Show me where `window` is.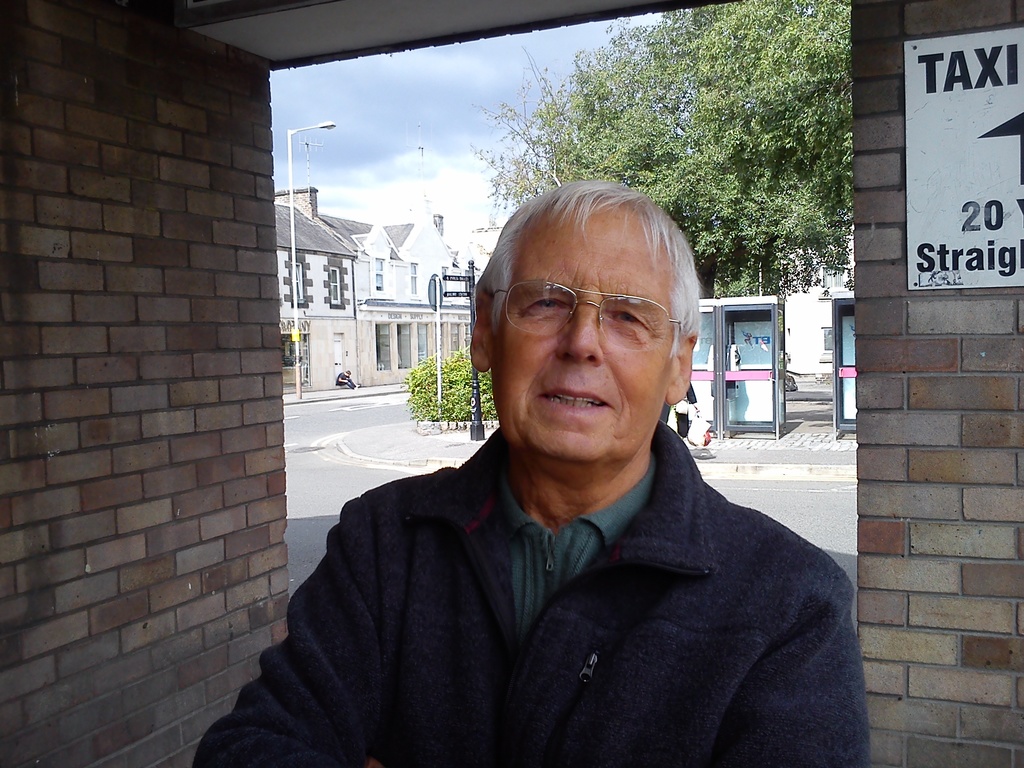
`window` is at bbox=(287, 259, 304, 305).
